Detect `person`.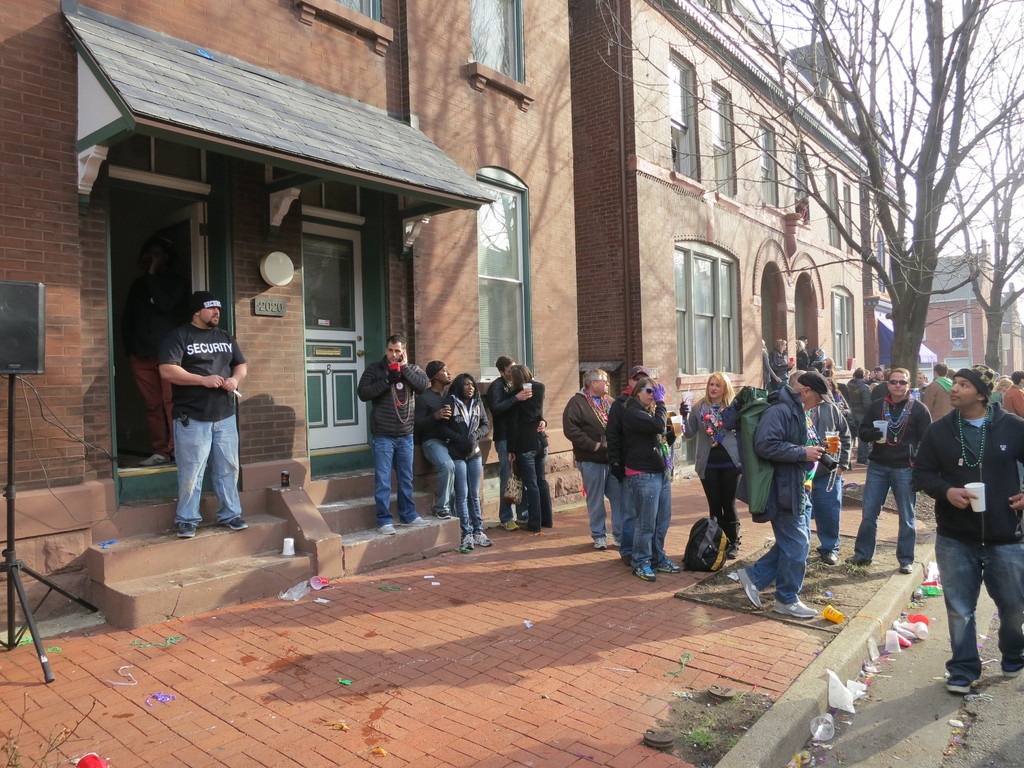
Detected at 676,369,745,558.
